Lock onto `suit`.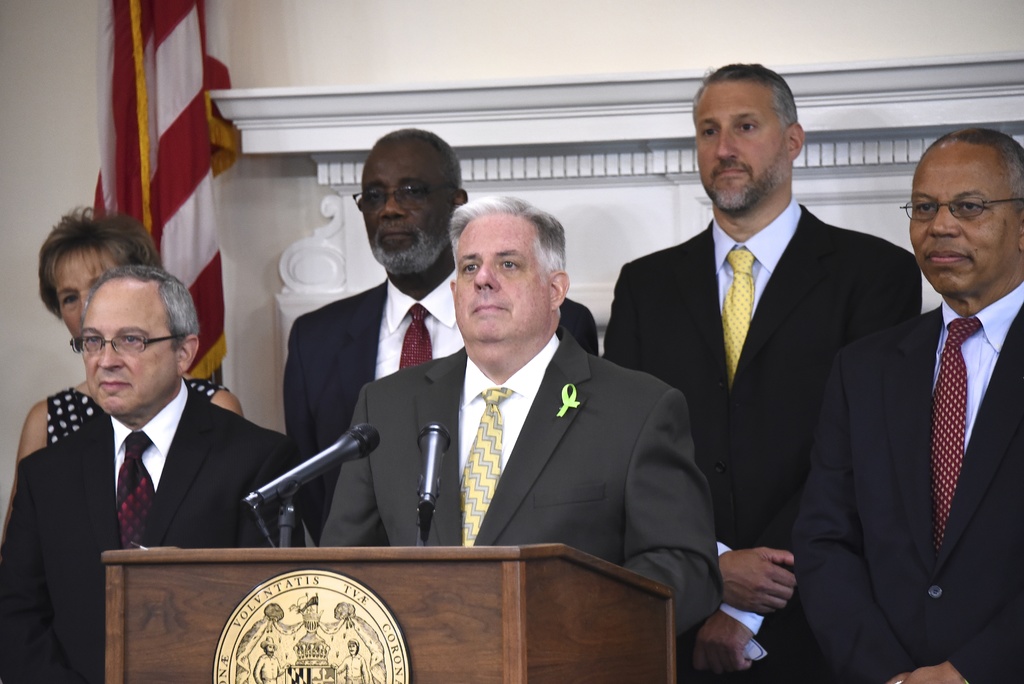
Locked: 810,148,1023,673.
